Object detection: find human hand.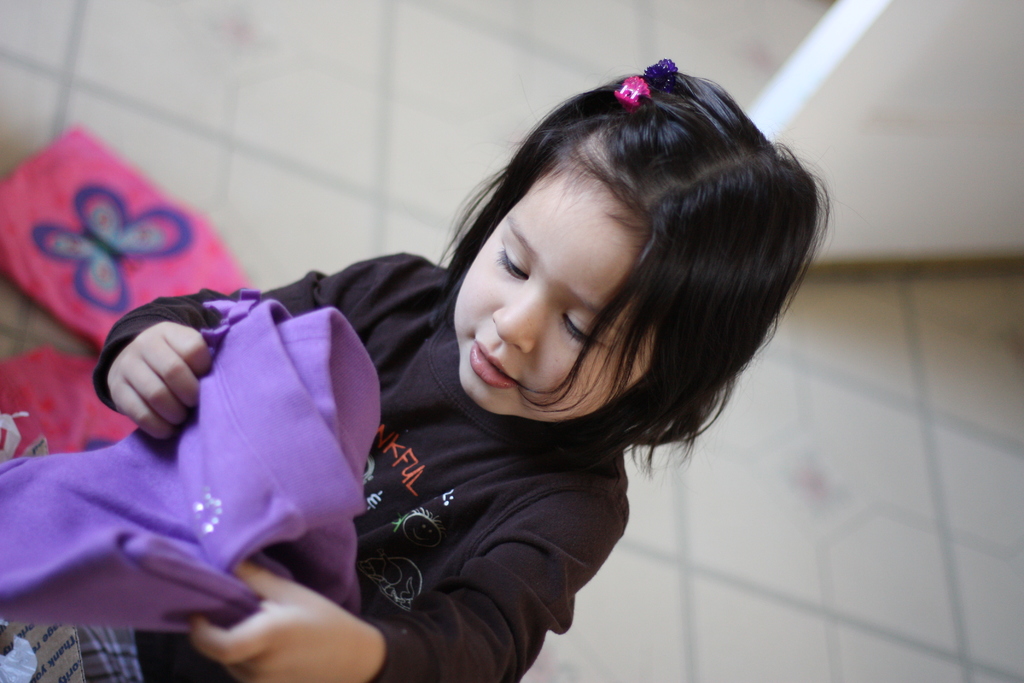
(188, 558, 387, 682).
